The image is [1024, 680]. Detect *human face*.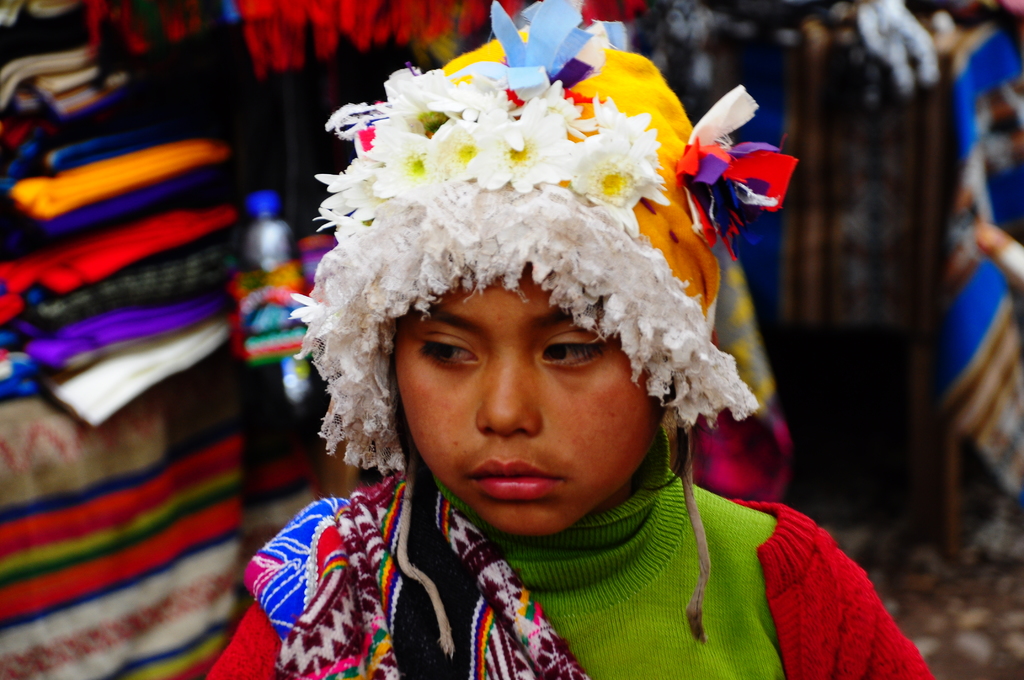
Detection: x1=395 y1=266 x2=653 y2=534.
